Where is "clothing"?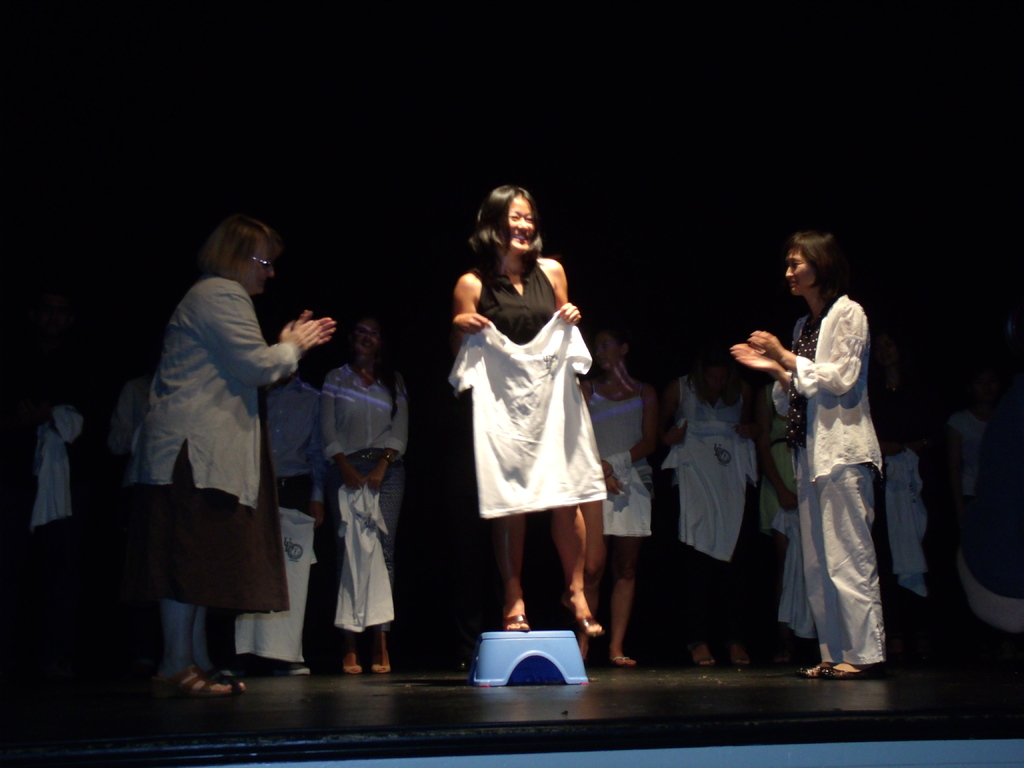
region(129, 415, 289, 609).
